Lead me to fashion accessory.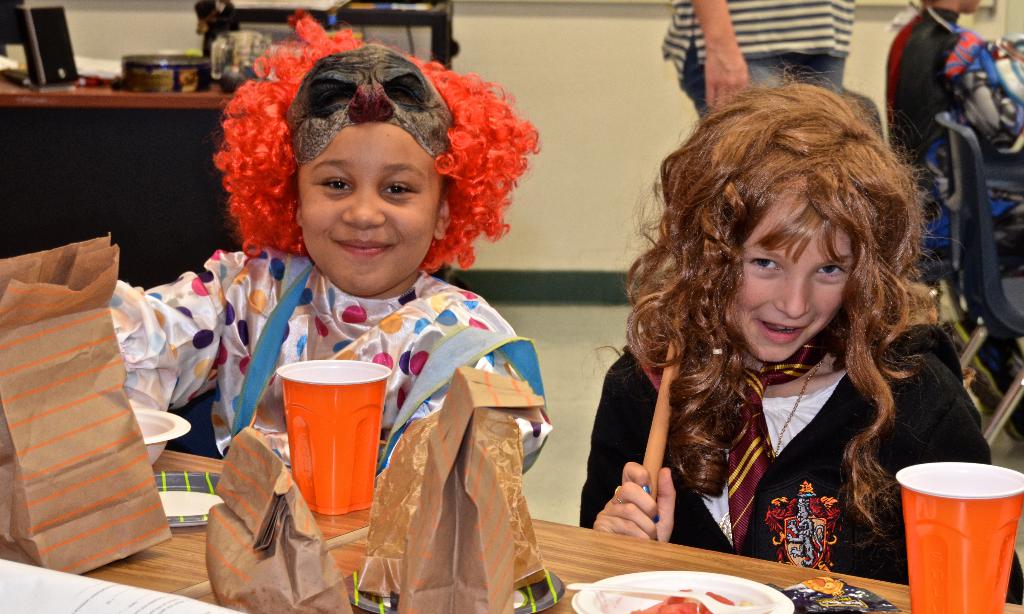
Lead to 728/343/828/555.
